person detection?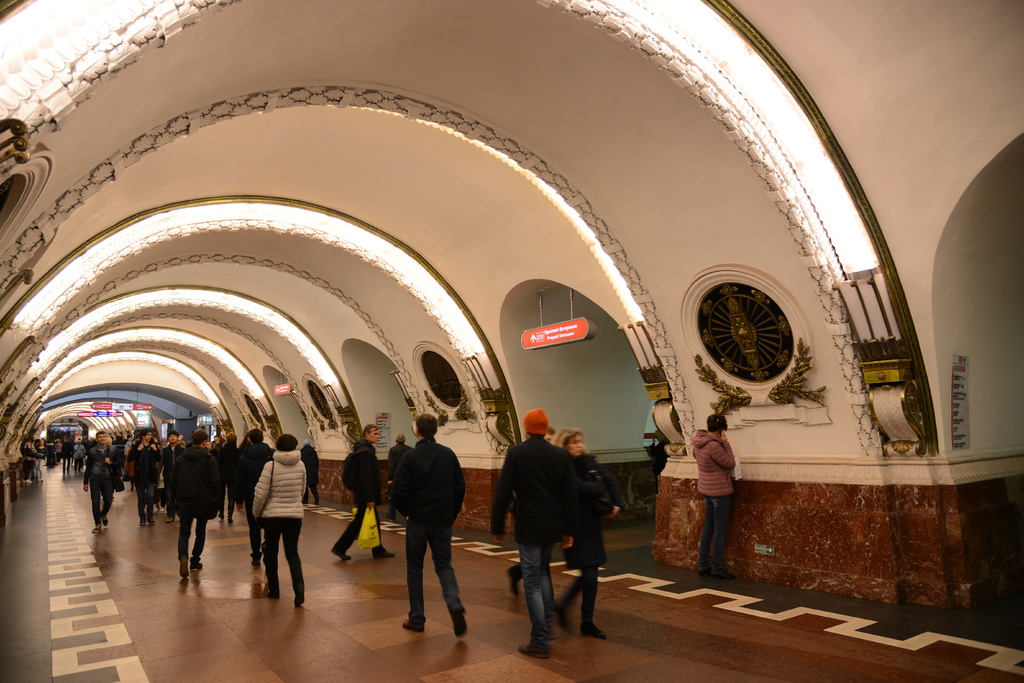
detection(490, 409, 573, 665)
